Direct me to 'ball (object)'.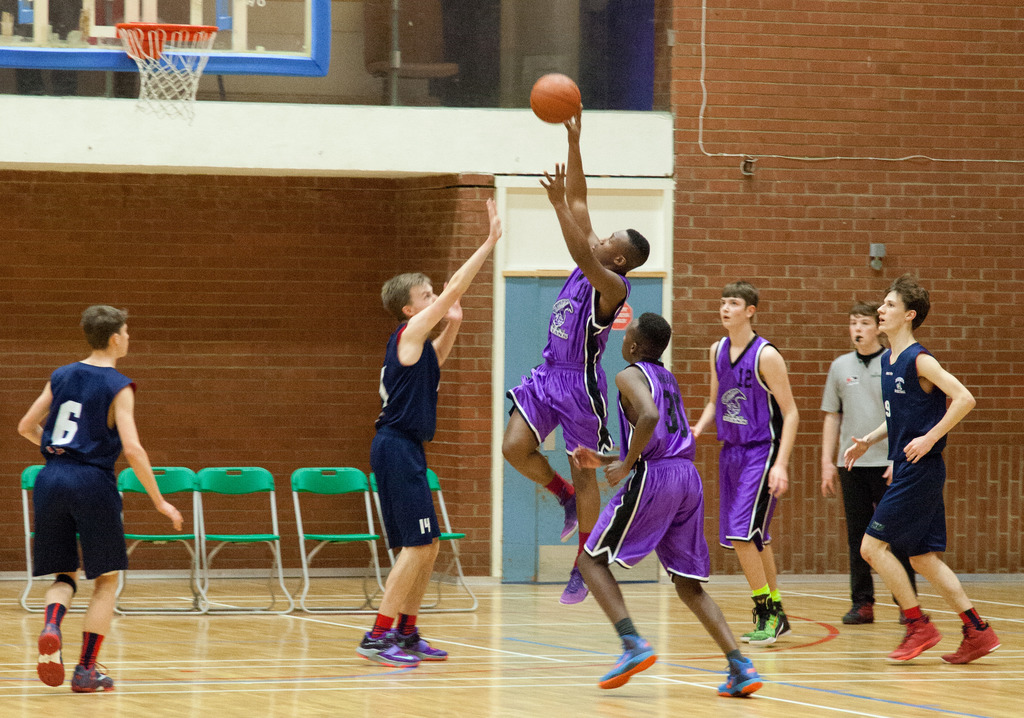
Direction: 527, 74, 583, 127.
